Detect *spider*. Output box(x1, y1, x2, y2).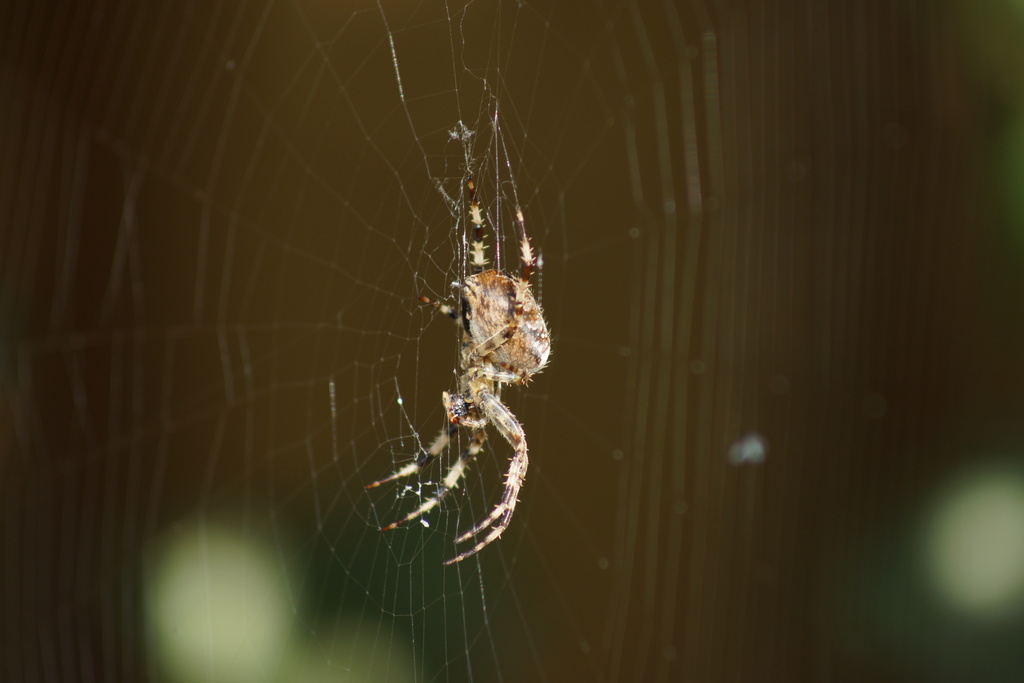
box(362, 123, 550, 572).
